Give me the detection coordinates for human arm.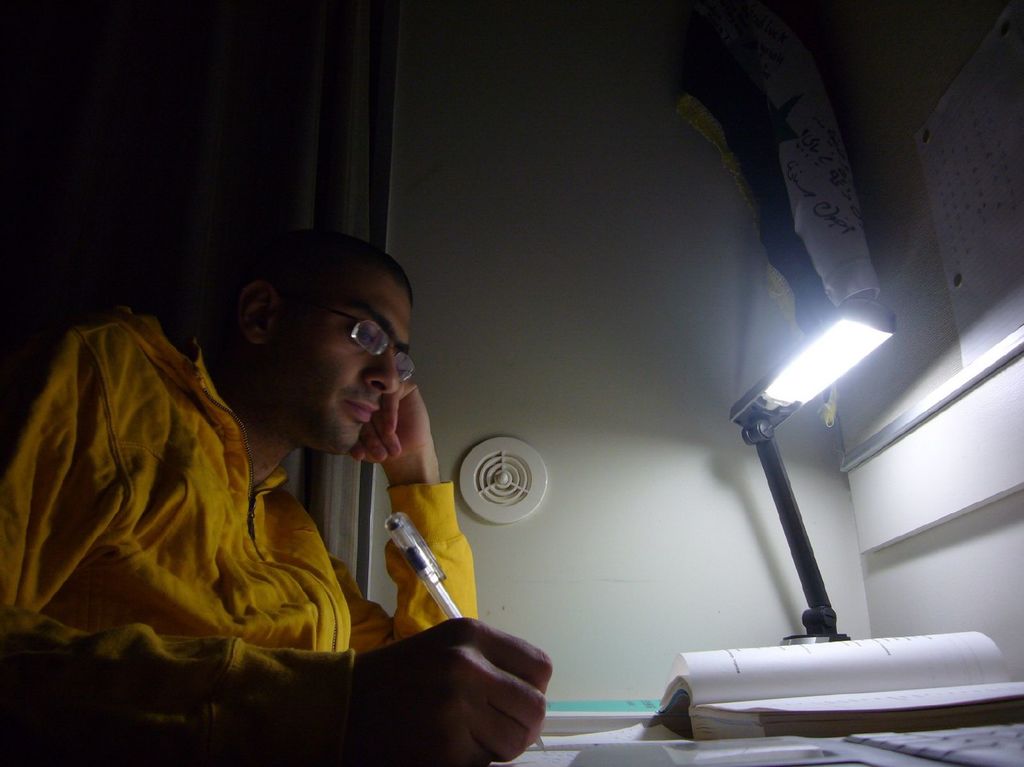
left=0, top=606, right=561, bottom=766.
